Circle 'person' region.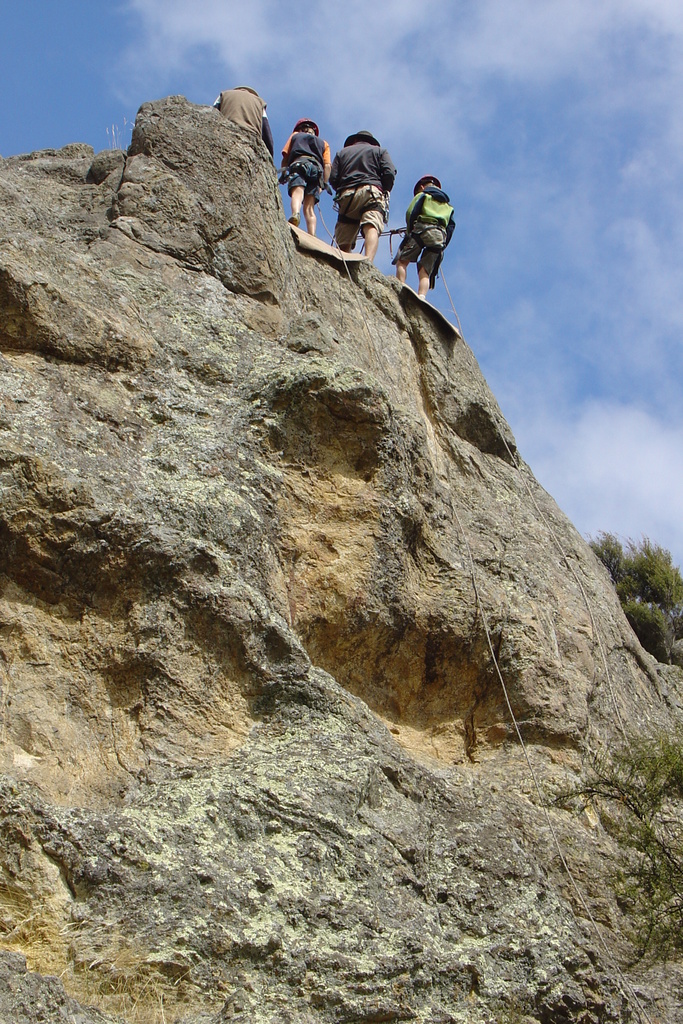
Region: <region>395, 156, 457, 292</region>.
